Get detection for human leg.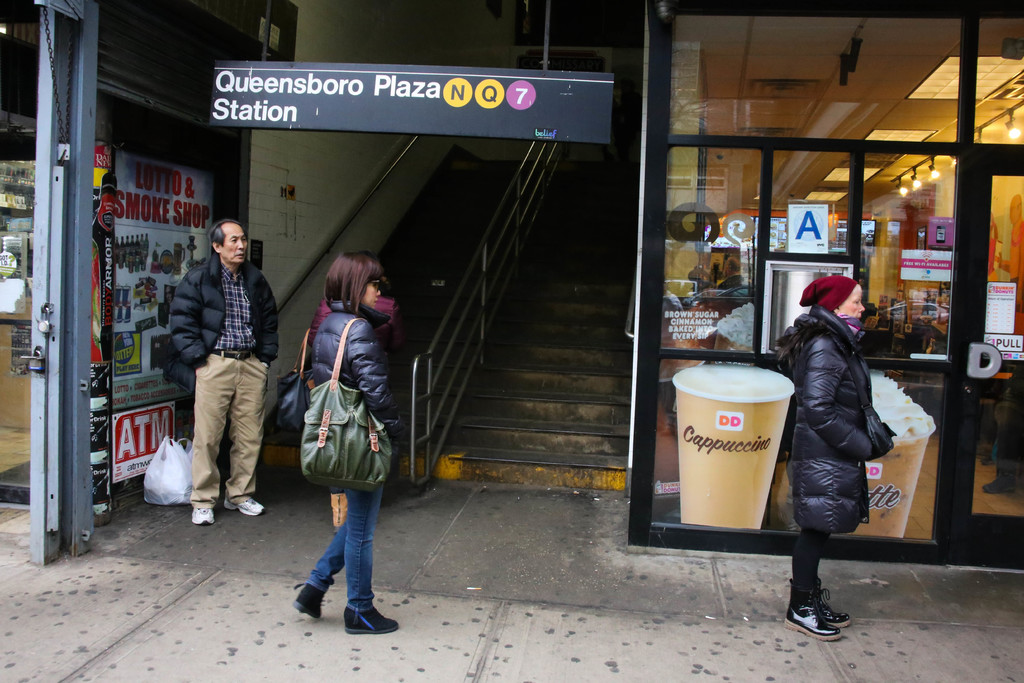
Detection: bbox=[817, 533, 849, 630].
